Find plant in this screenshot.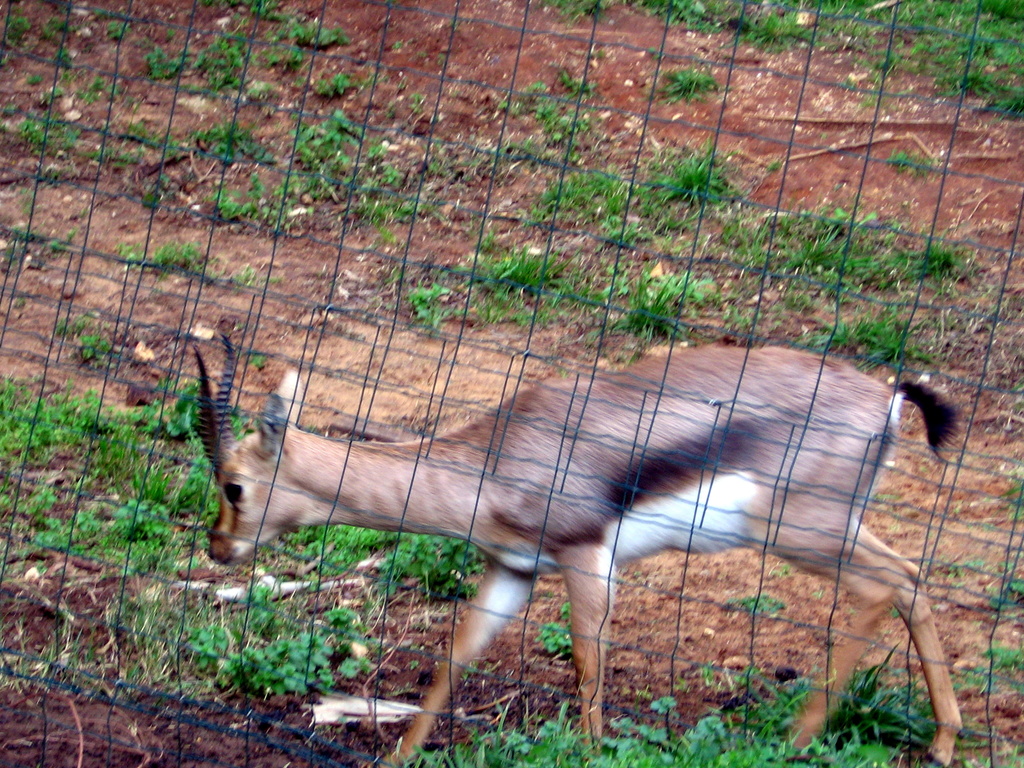
The bounding box for plant is [x1=724, y1=590, x2=784, y2=623].
